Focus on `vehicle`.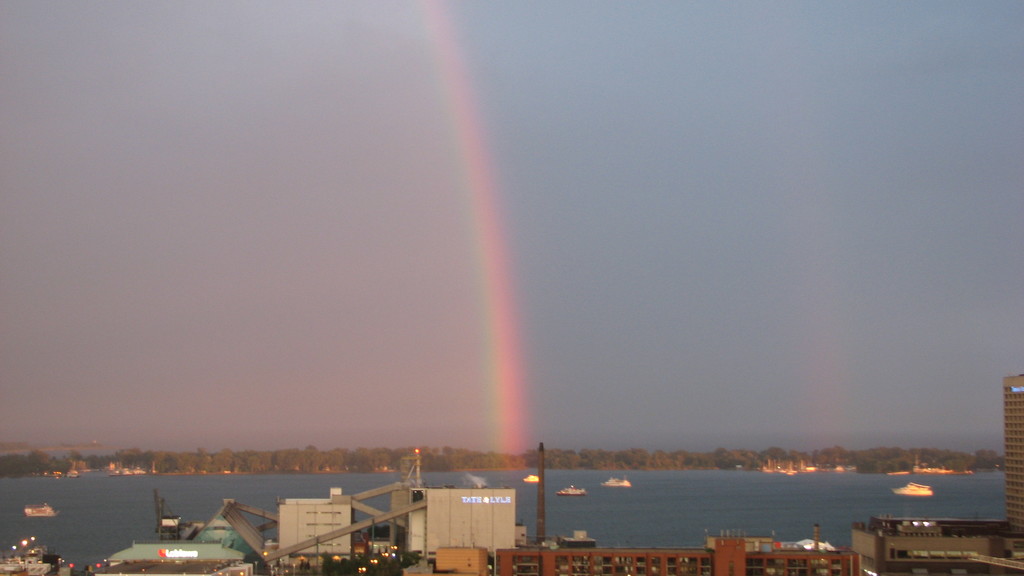
Focused at pyautogui.locateOnScreen(24, 500, 59, 520).
